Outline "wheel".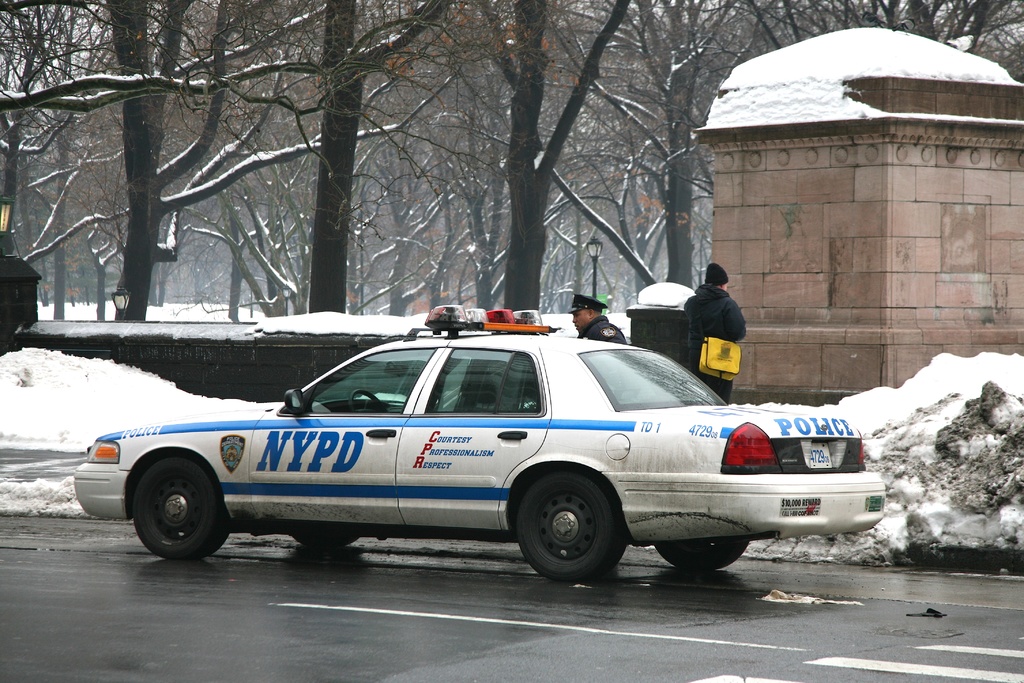
Outline: 515:485:623:580.
